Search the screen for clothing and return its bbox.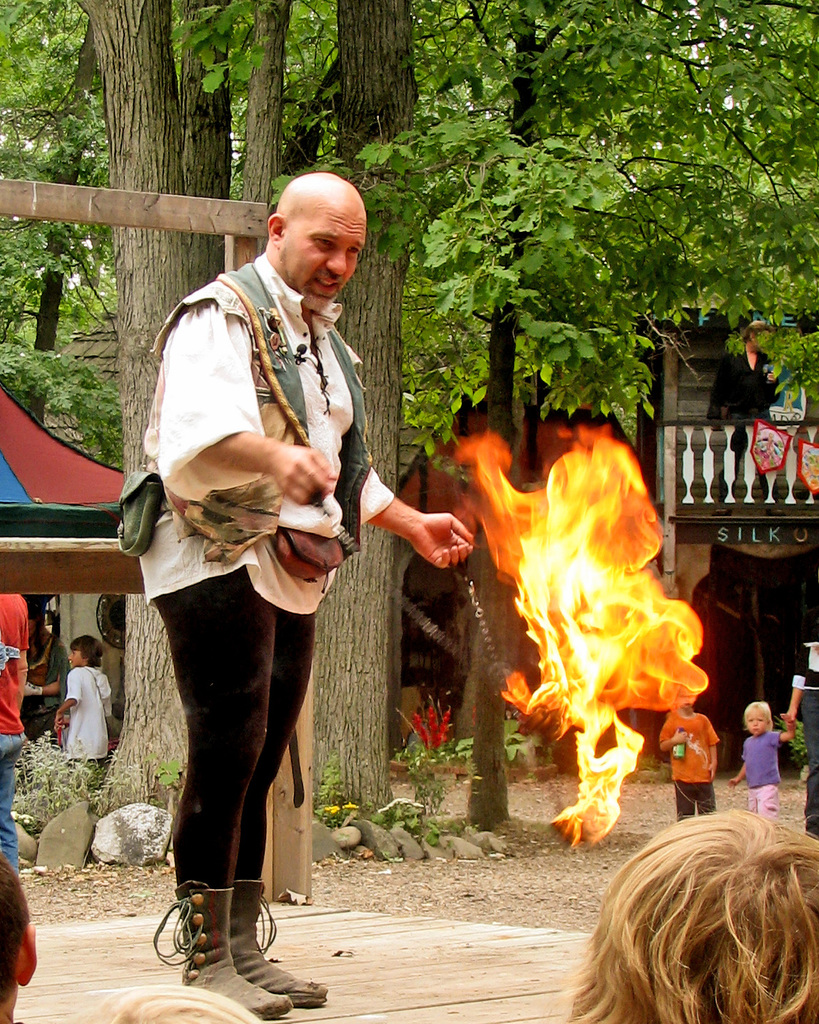
Found: (left=58, top=661, right=140, bottom=800).
